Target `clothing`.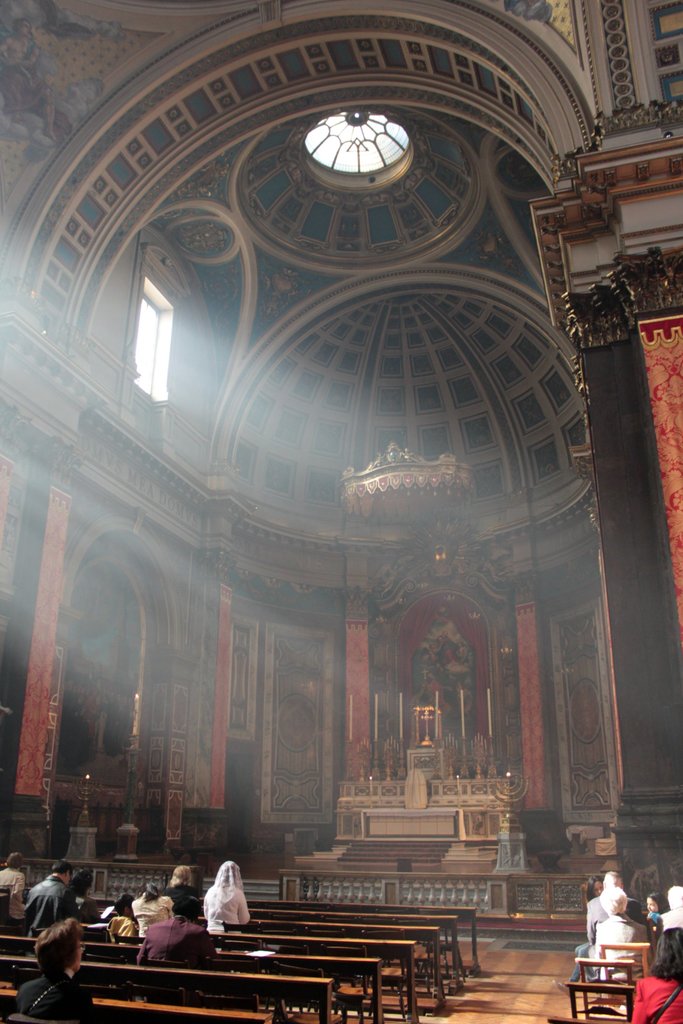
Target region: [126,891,174,941].
